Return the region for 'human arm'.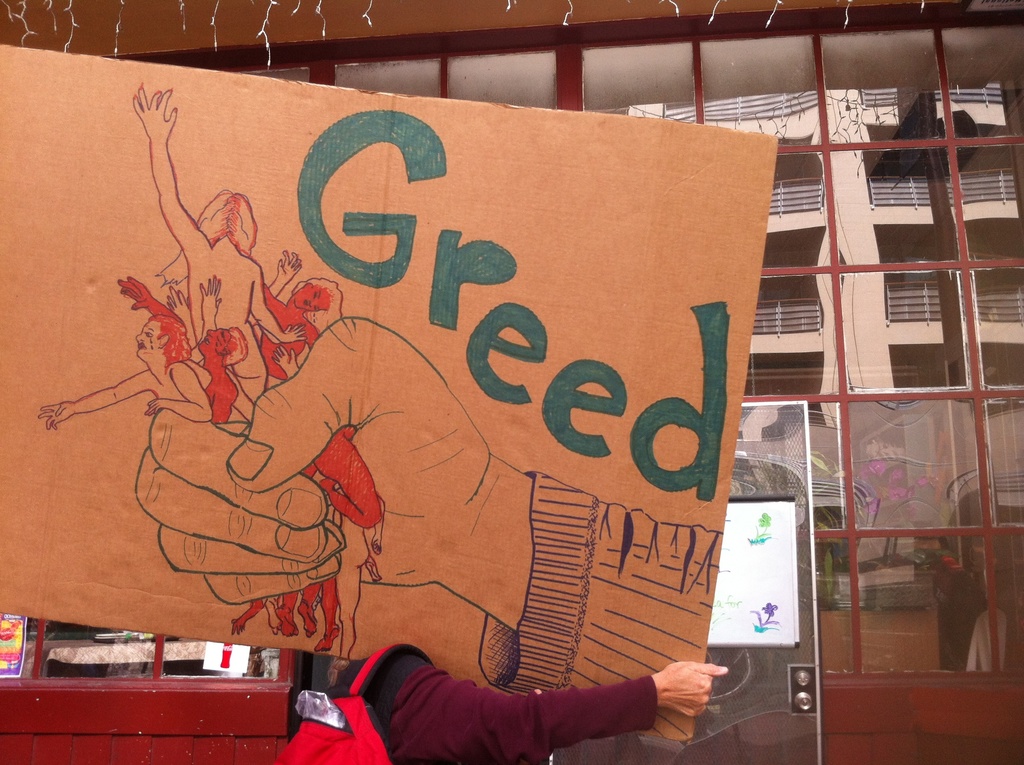
box(344, 652, 692, 752).
